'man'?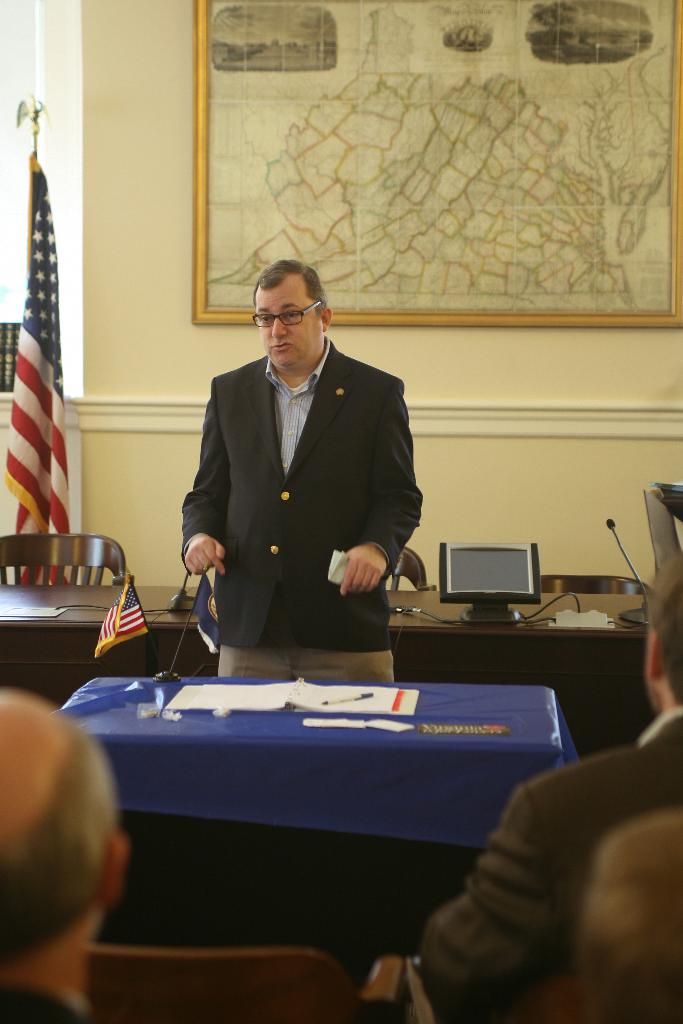
l=0, t=676, r=128, b=1023
